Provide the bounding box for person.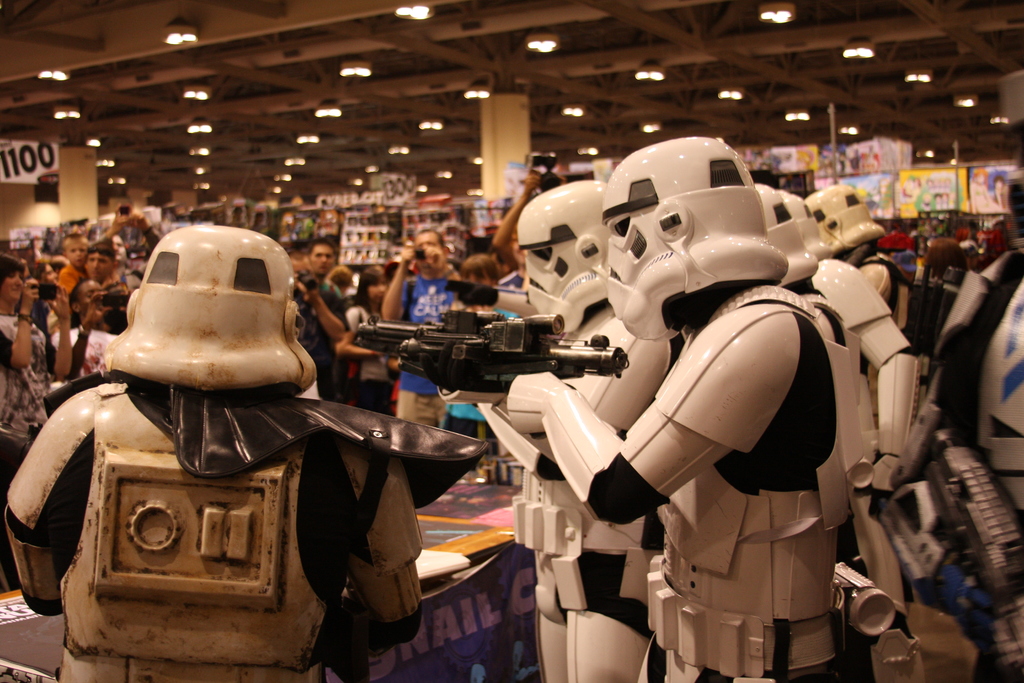
<region>293, 243, 377, 416</region>.
